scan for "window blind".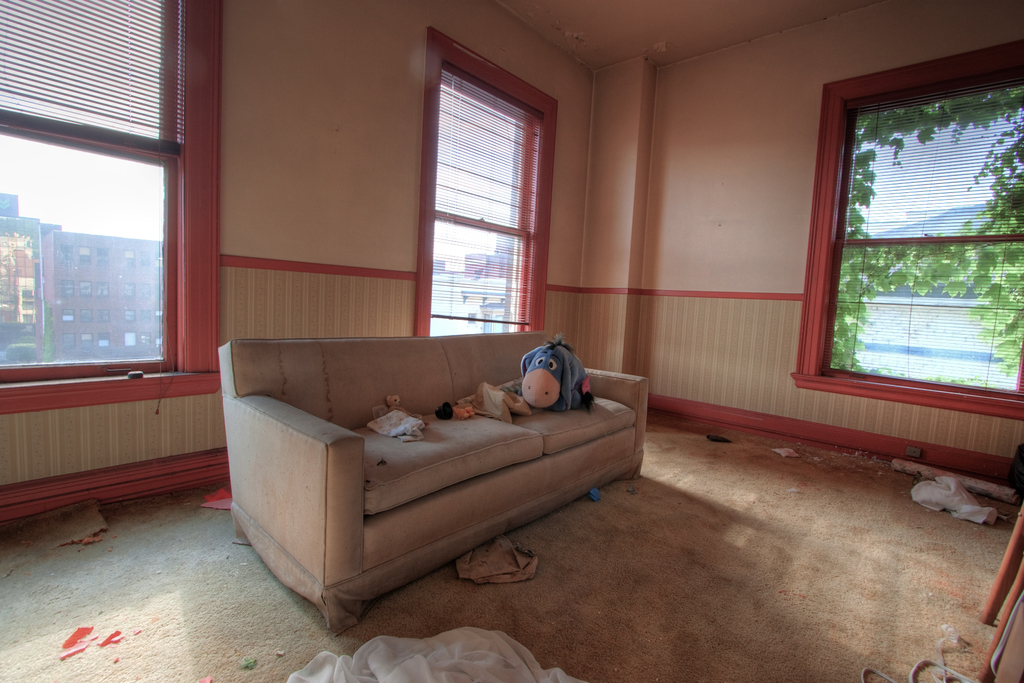
Scan result: bbox(0, 0, 189, 415).
